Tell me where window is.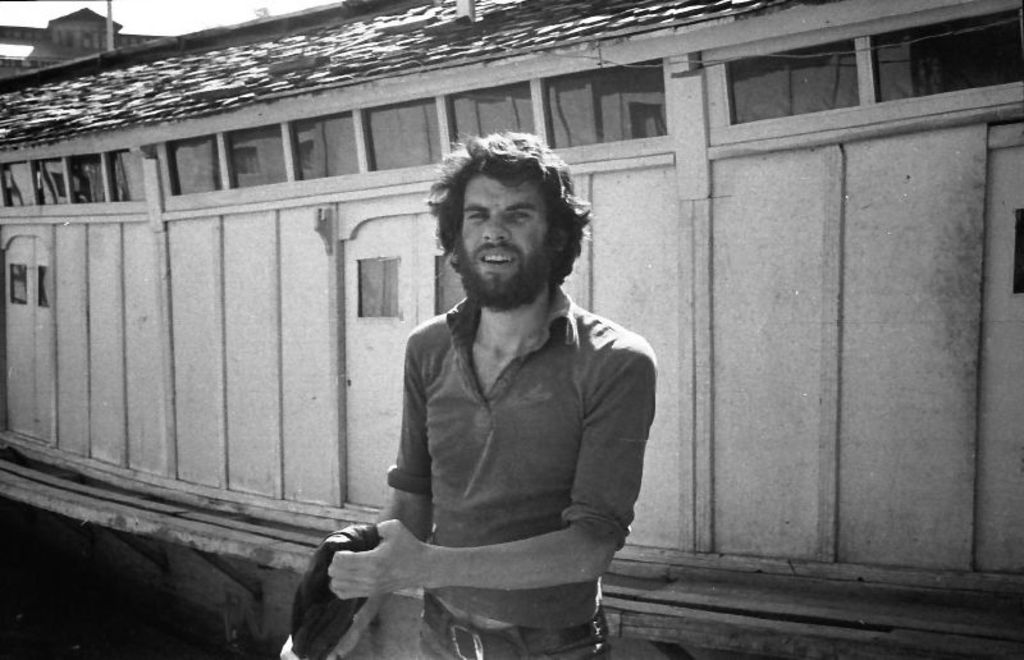
window is at region(291, 114, 358, 183).
